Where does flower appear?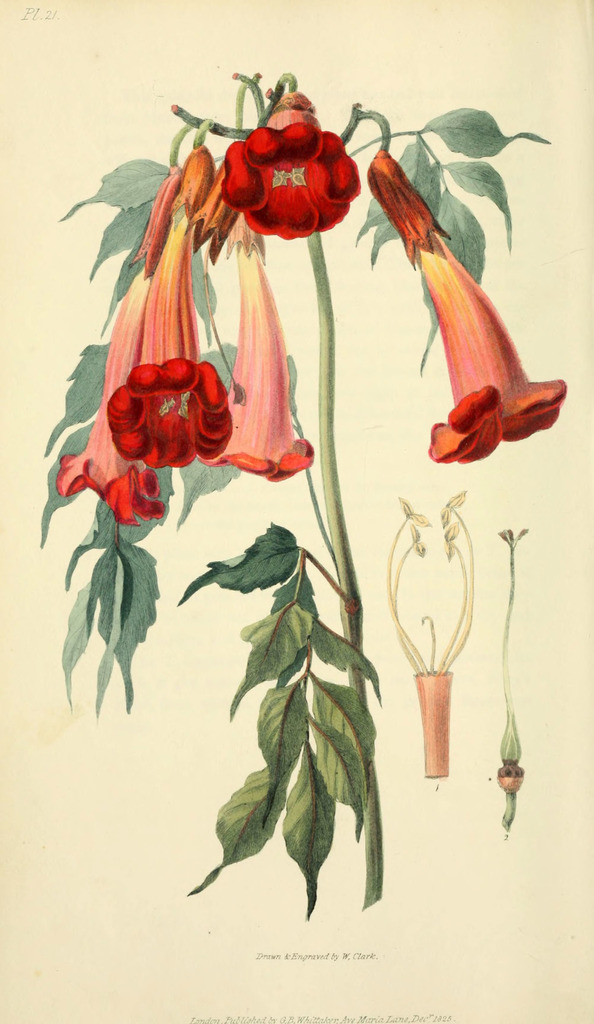
Appears at box(218, 77, 363, 245).
